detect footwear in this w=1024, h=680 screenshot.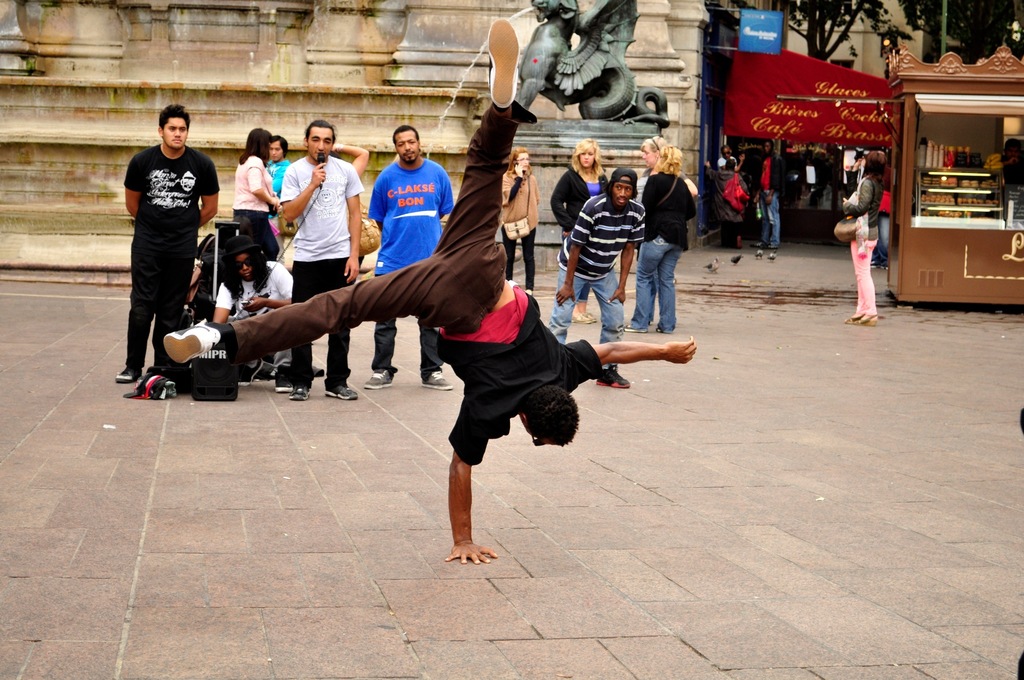
Detection: [x1=363, y1=371, x2=391, y2=389].
